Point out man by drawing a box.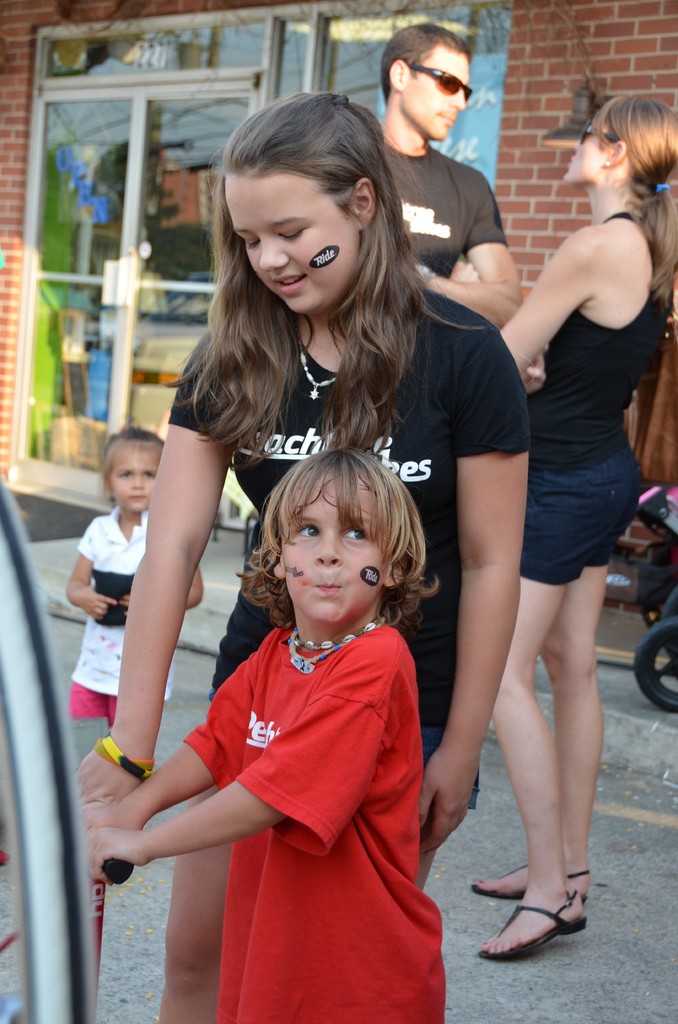
{"left": 379, "top": 19, "right": 522, "bottom": 326}.
